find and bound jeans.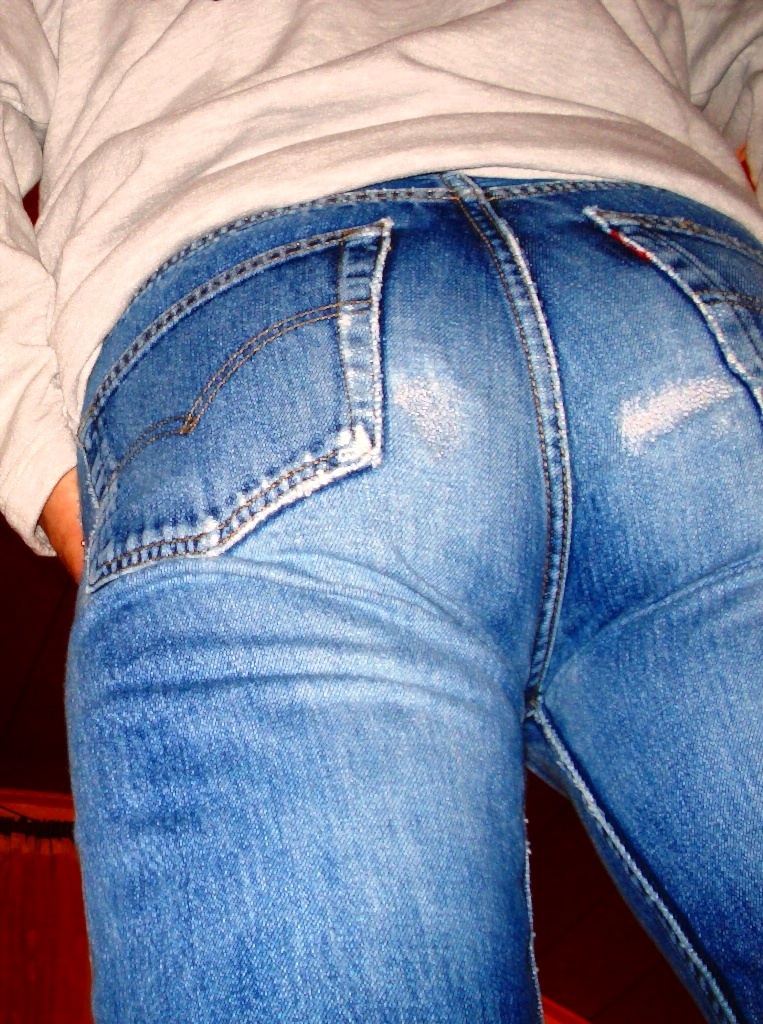
Bound: pyautogui.locateOnScreen(59, 175, 762, 1023).
